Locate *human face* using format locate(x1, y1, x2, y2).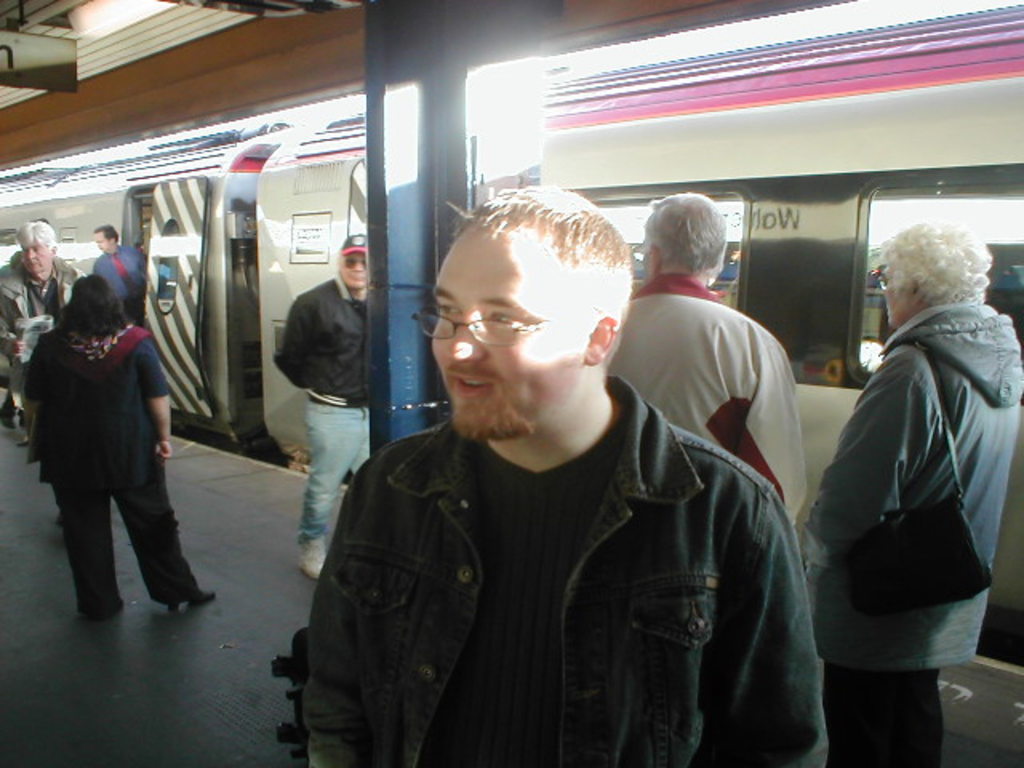
locate(432, 227, 586, 443).
